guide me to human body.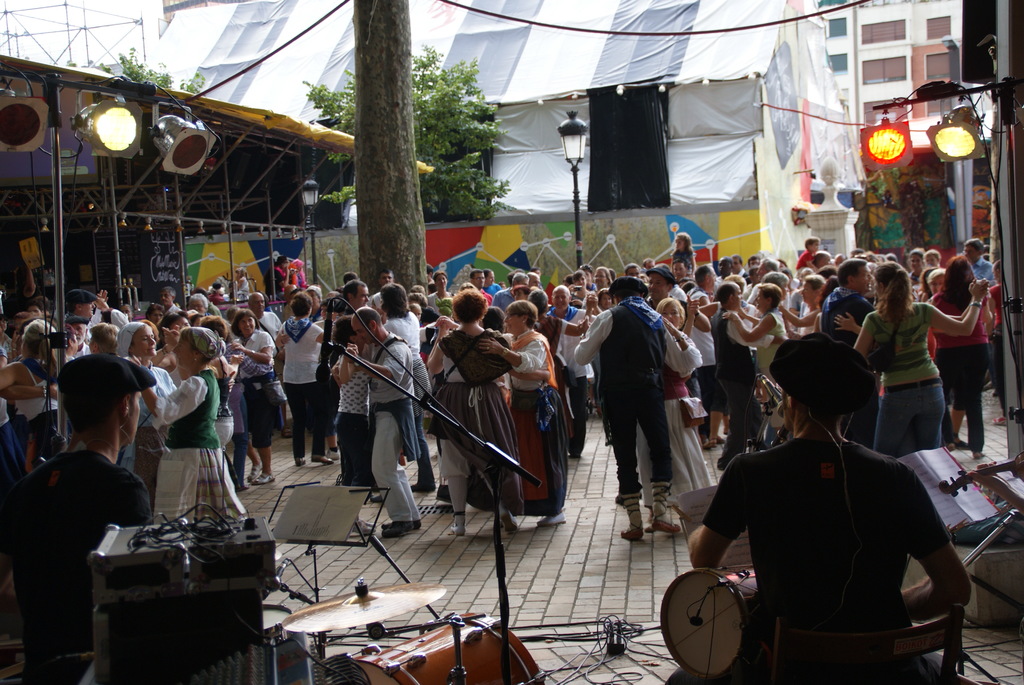
Guidance: select_region(330, 340, 367, 486).
